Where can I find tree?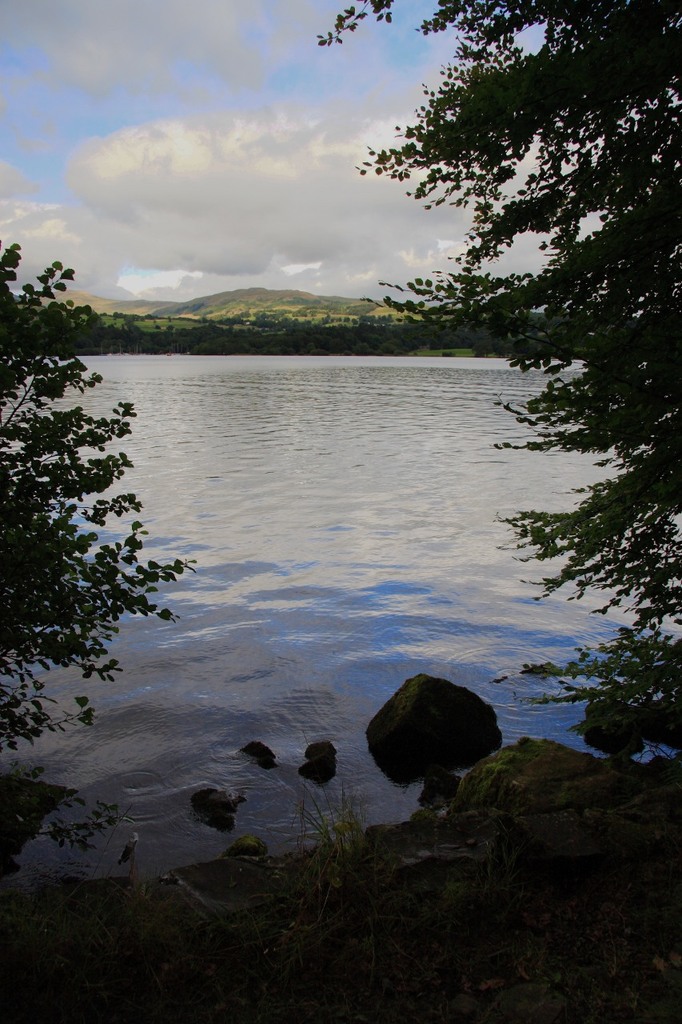
You can find it at 315, 0, 681, 722.
